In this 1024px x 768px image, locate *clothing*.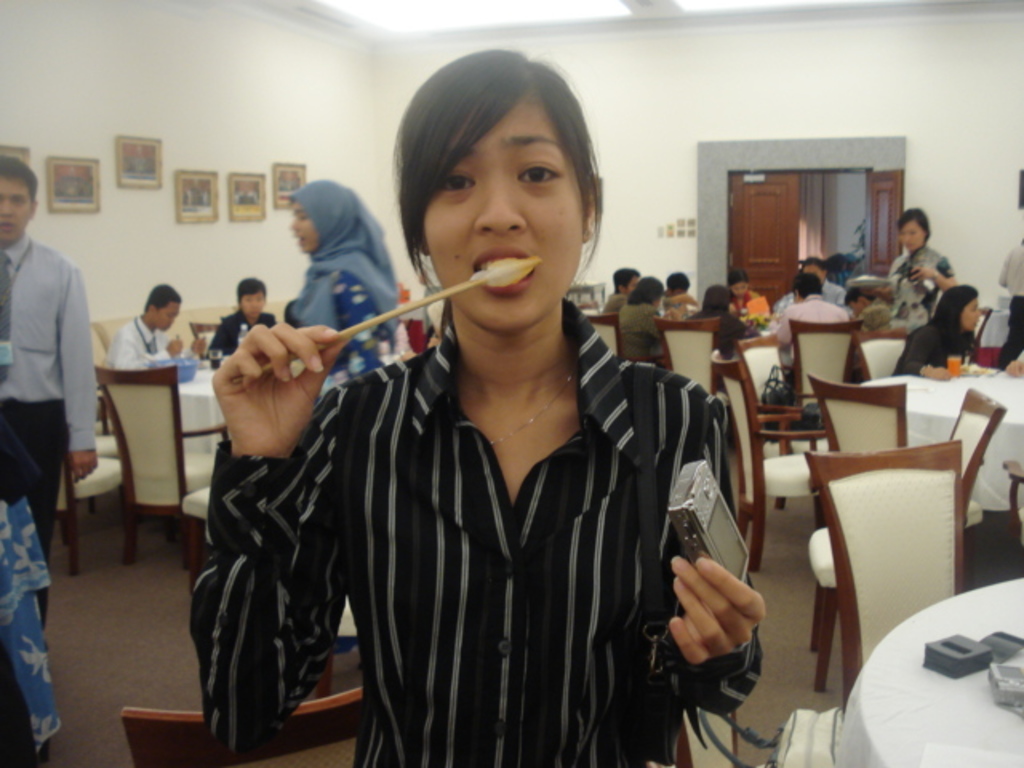
Bounding box: {"left": 725, "top": 288, "right": 779, "bottom": 323}.
